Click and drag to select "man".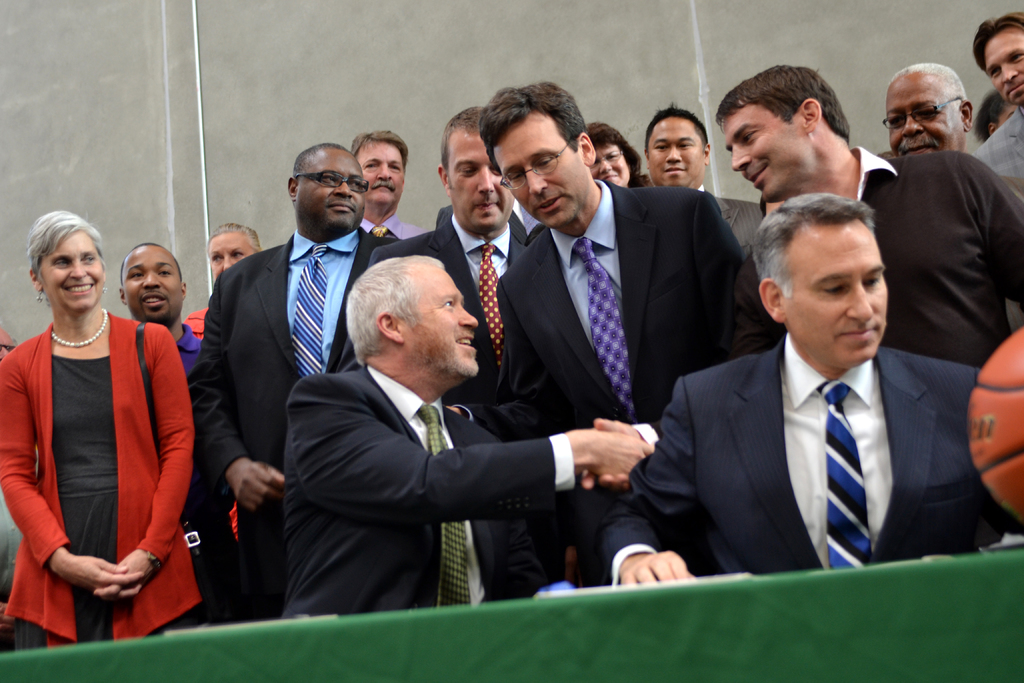
Selection: crop(883, 58, 980, 161).
